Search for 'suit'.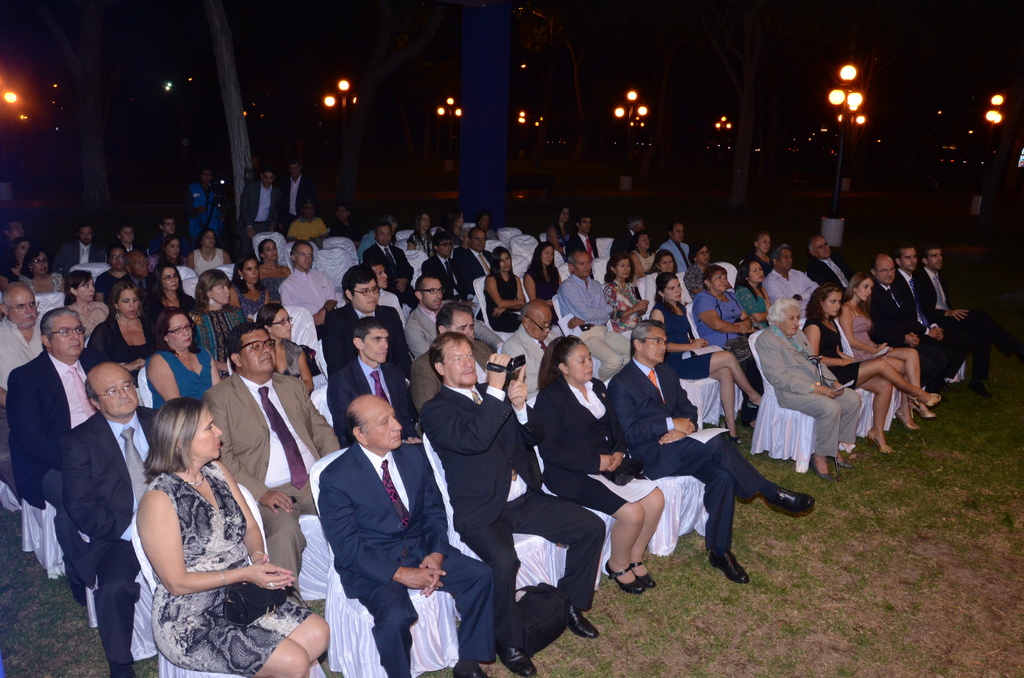
Found at [203, 371, 342, 606].
